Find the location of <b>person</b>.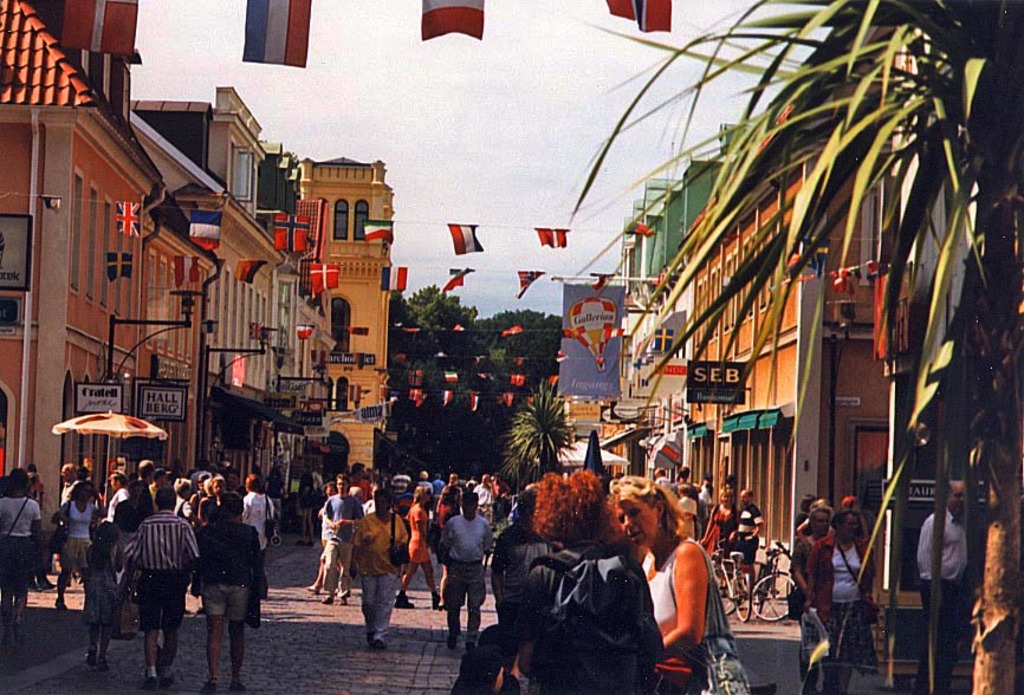
Location: {"left": 189, "top": 494, "right": 267, "bottom": 694}.
